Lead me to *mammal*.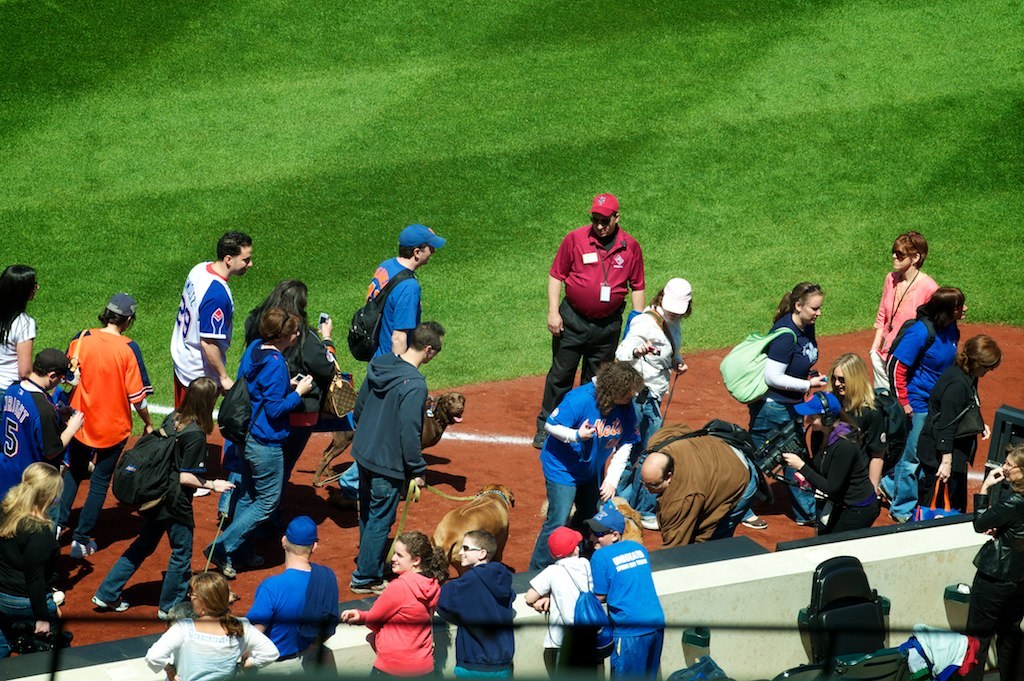
Lead to [left=616, top=279, right=688, bottom=450].
